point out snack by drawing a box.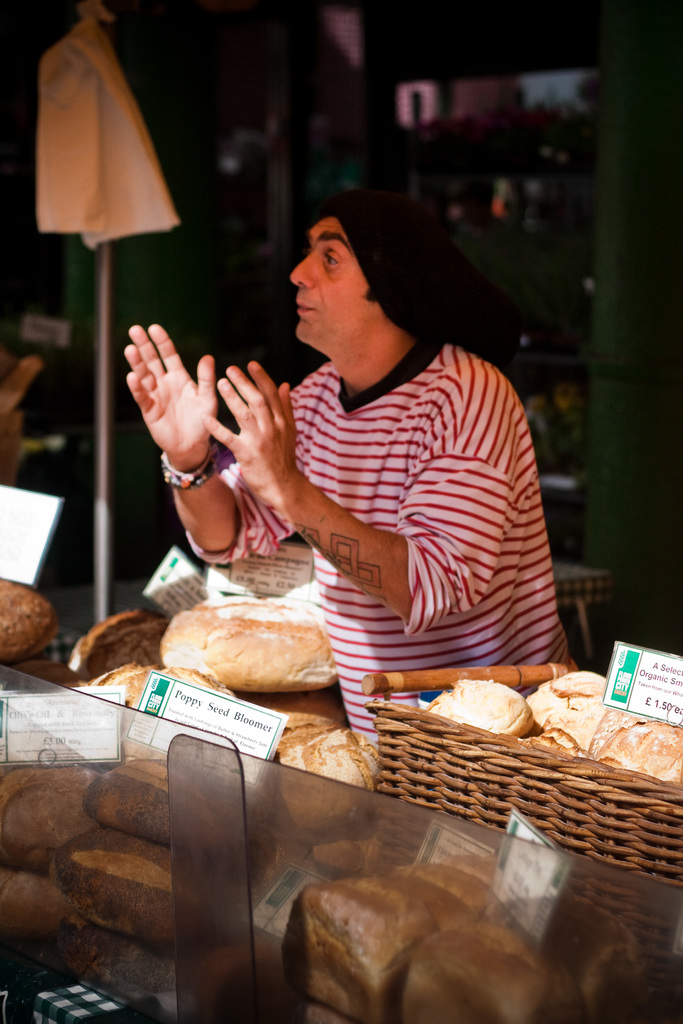
locate(429, 674, 534, 746).
